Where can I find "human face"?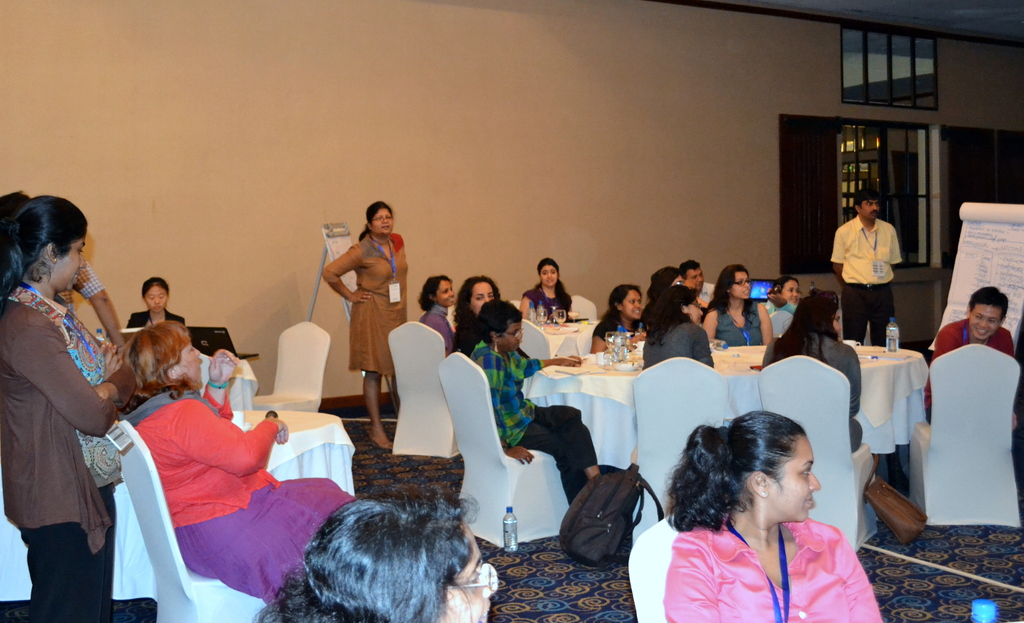
You can find it at locate(52, 236, 84, 293).
